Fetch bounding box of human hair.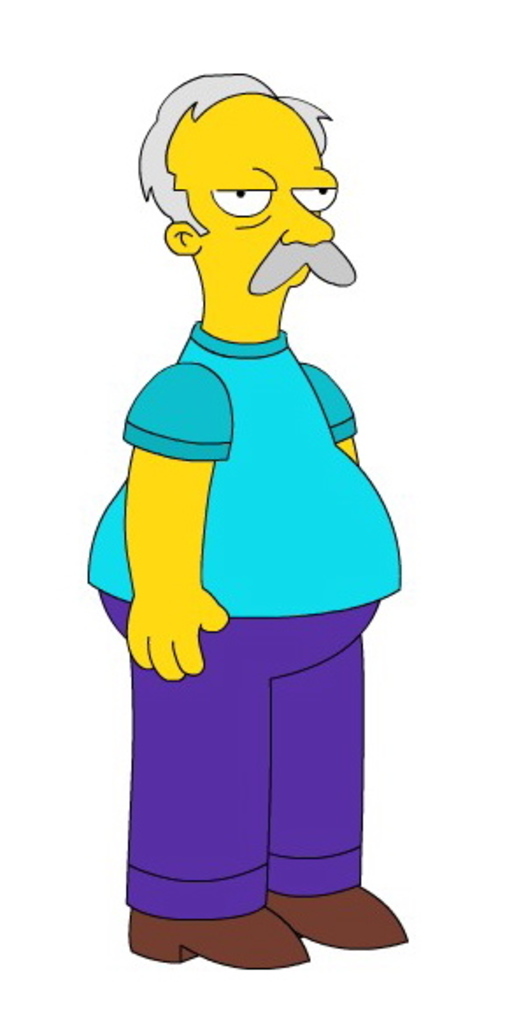
Bbox: (133,68,337,237).
